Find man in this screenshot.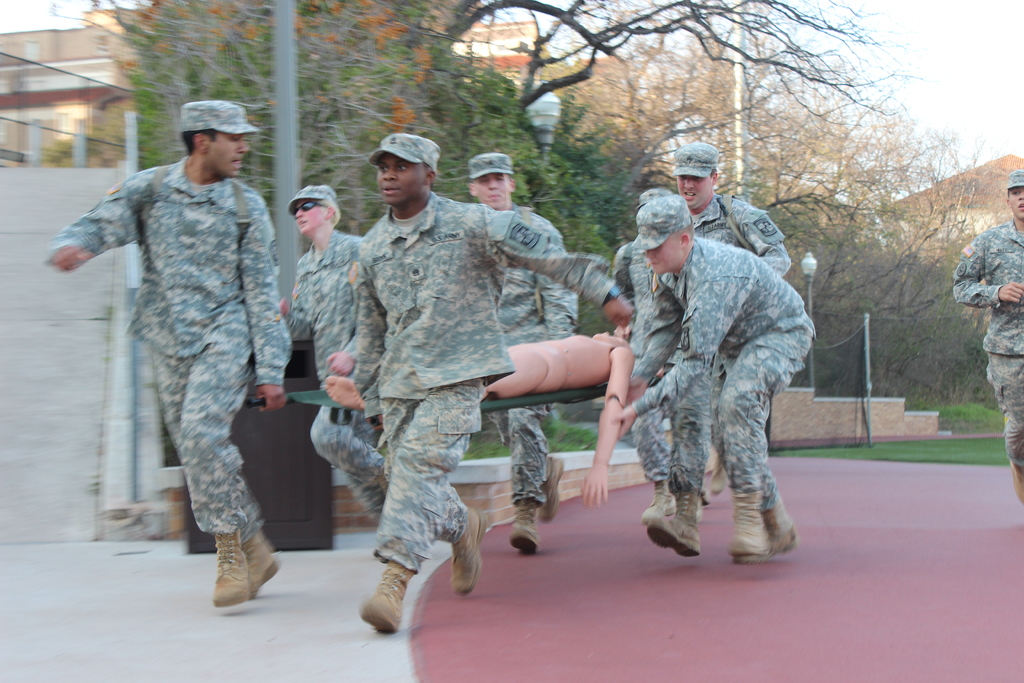
The bounding box for man is bbox(324, 133, 638, 632).
